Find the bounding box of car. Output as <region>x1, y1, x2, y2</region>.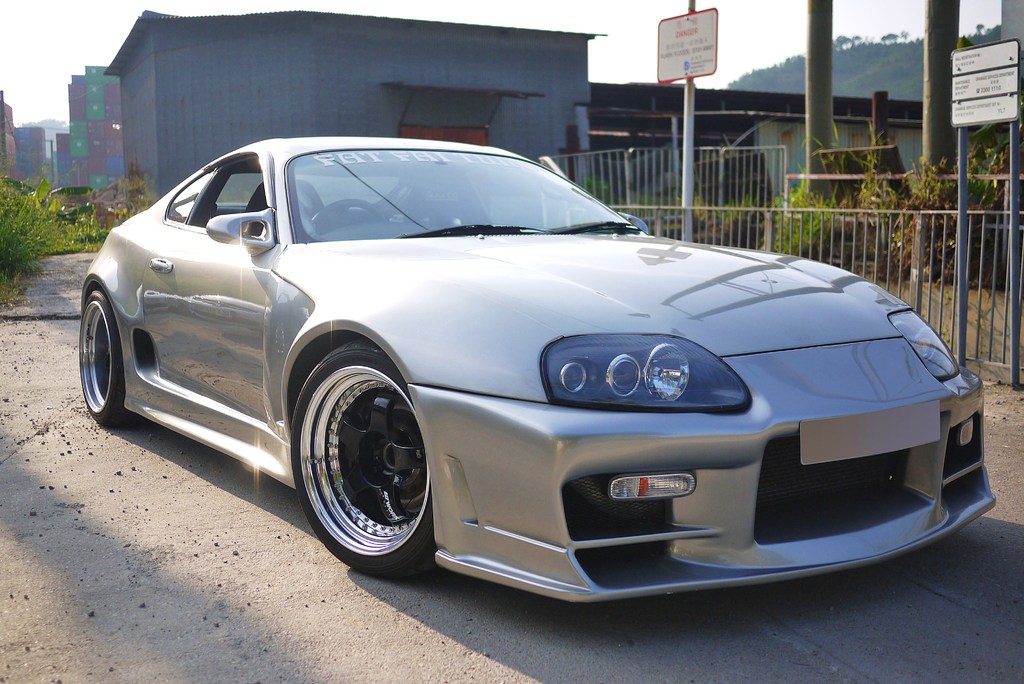
<region>81, 129, 991, 610</region>.
